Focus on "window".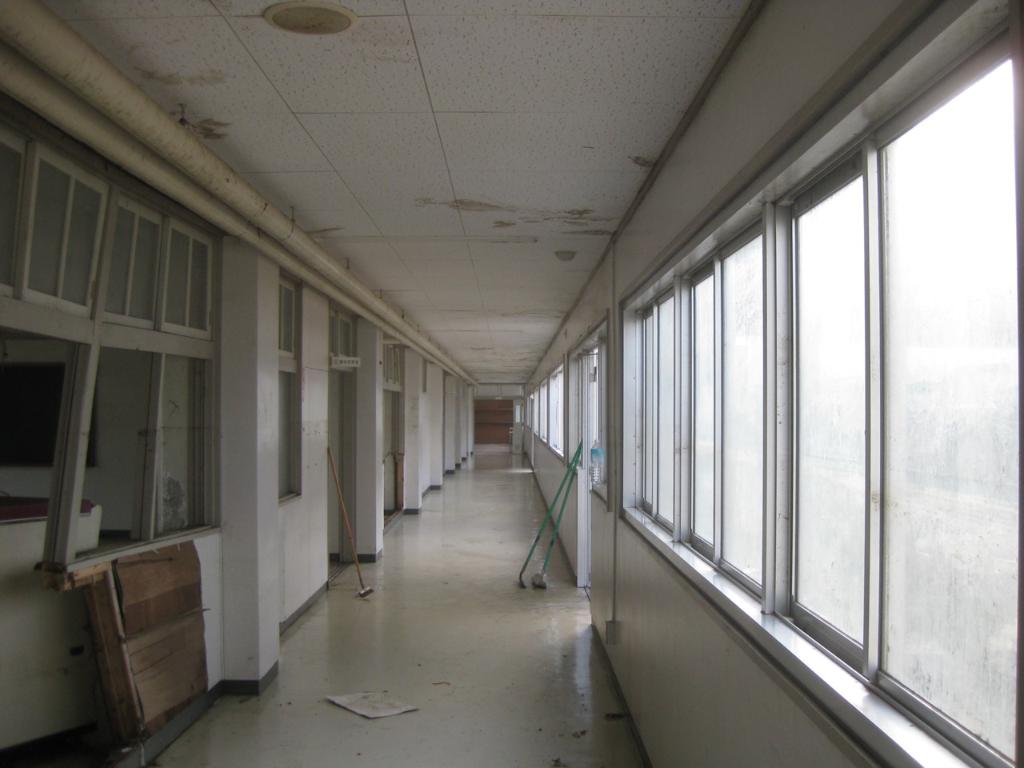
Focused at select_region(33, 151, 101, 303).
